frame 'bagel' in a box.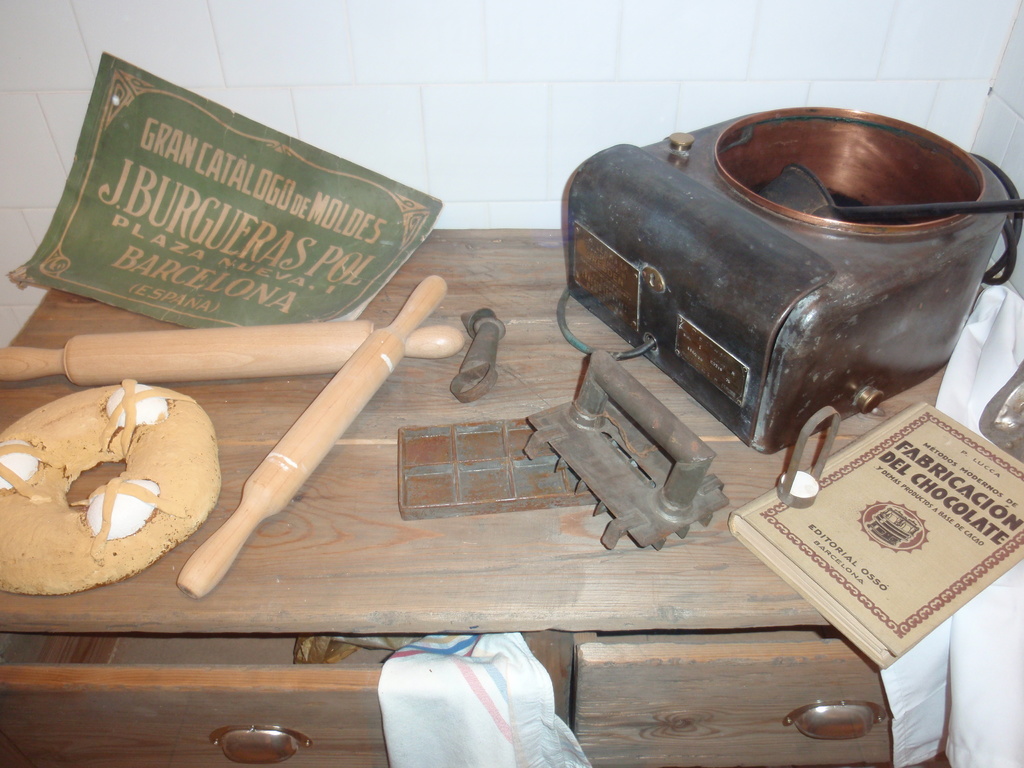
bbox=[4, 376, 221, 597].
